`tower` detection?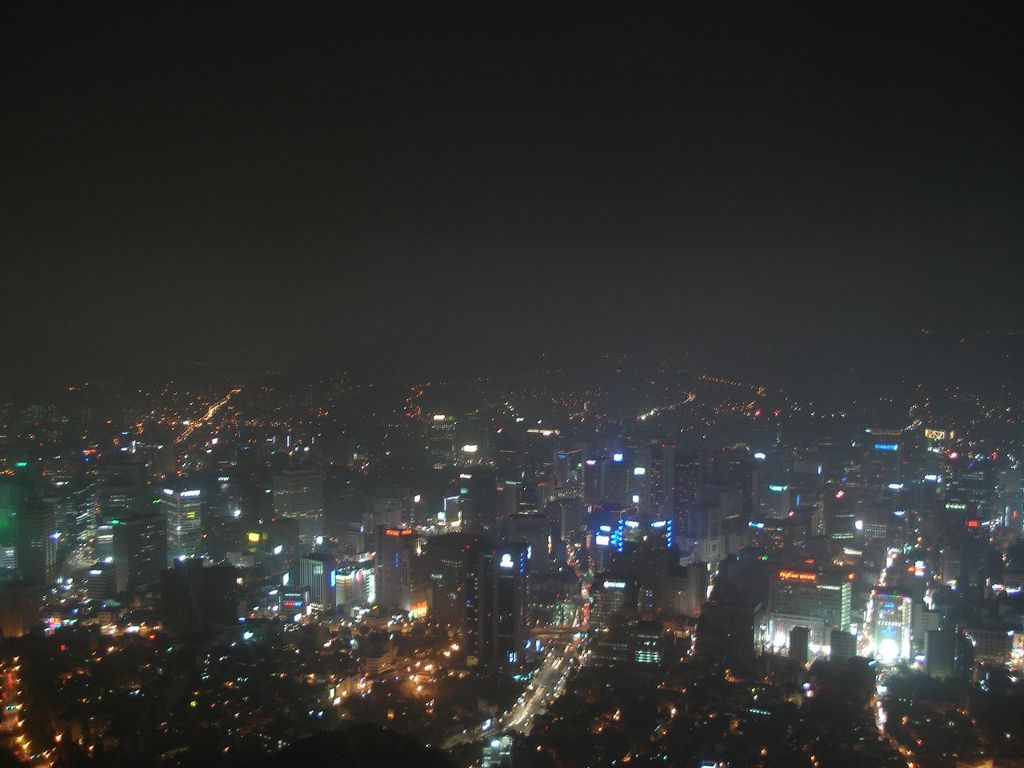
(776,575,852,641)
